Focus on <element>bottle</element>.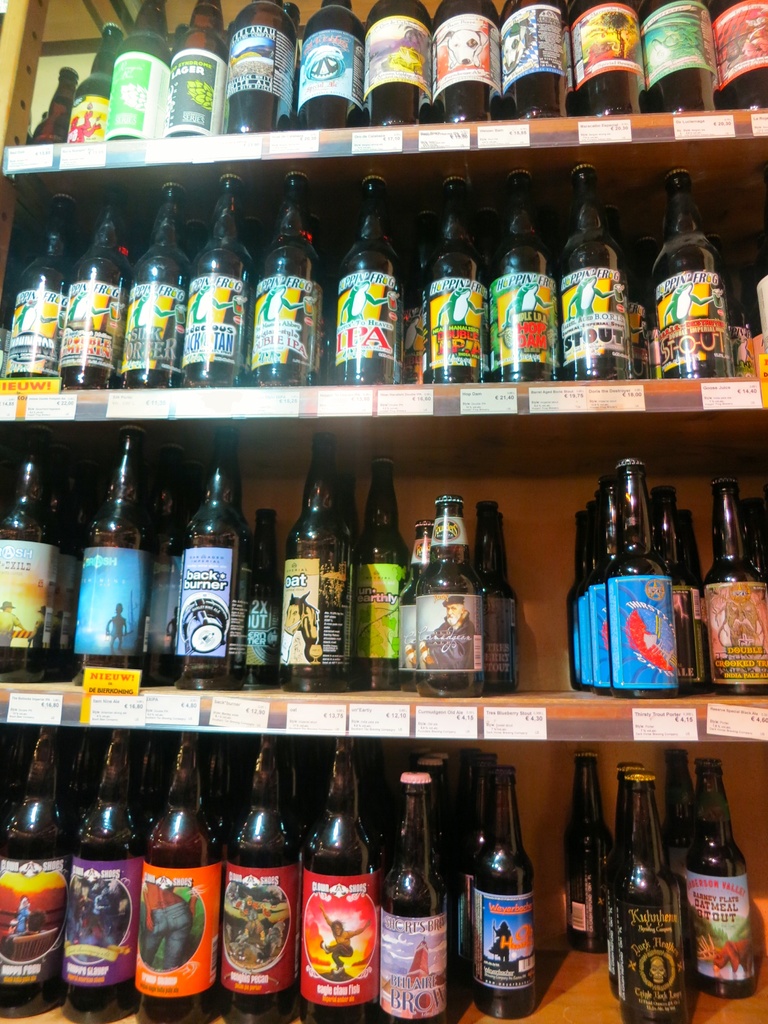
Focused at [left=564, top=755, right=614, bottom=953].
